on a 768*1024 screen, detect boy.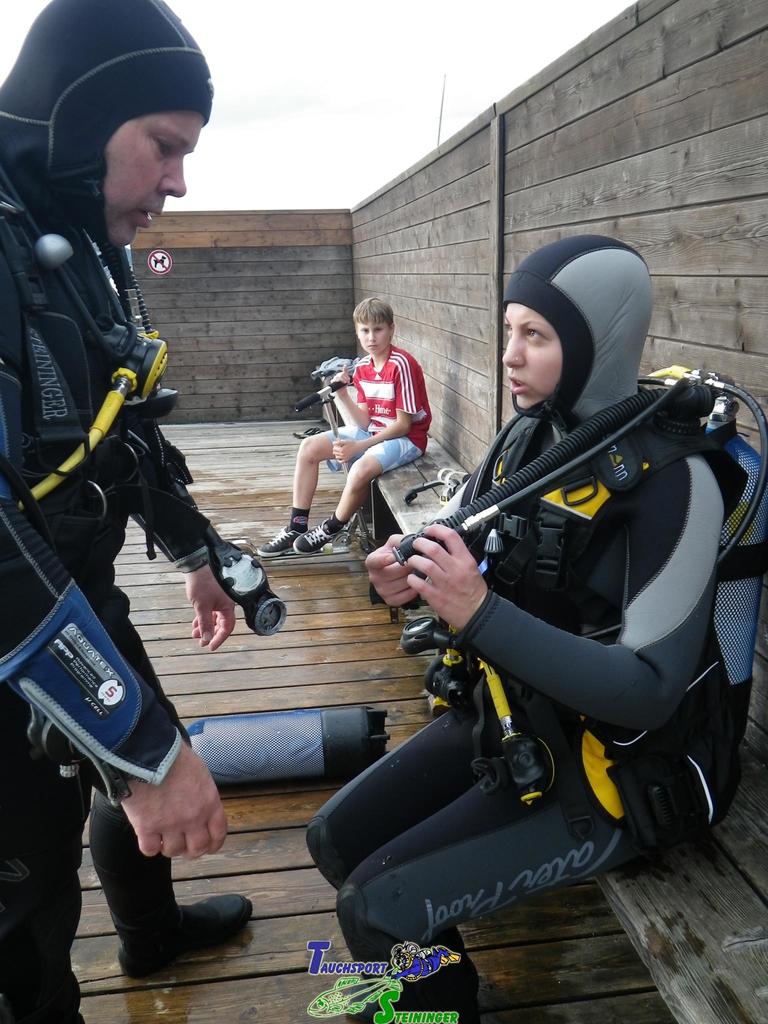
x1=65, y1=70, x2=419, y2=952.
